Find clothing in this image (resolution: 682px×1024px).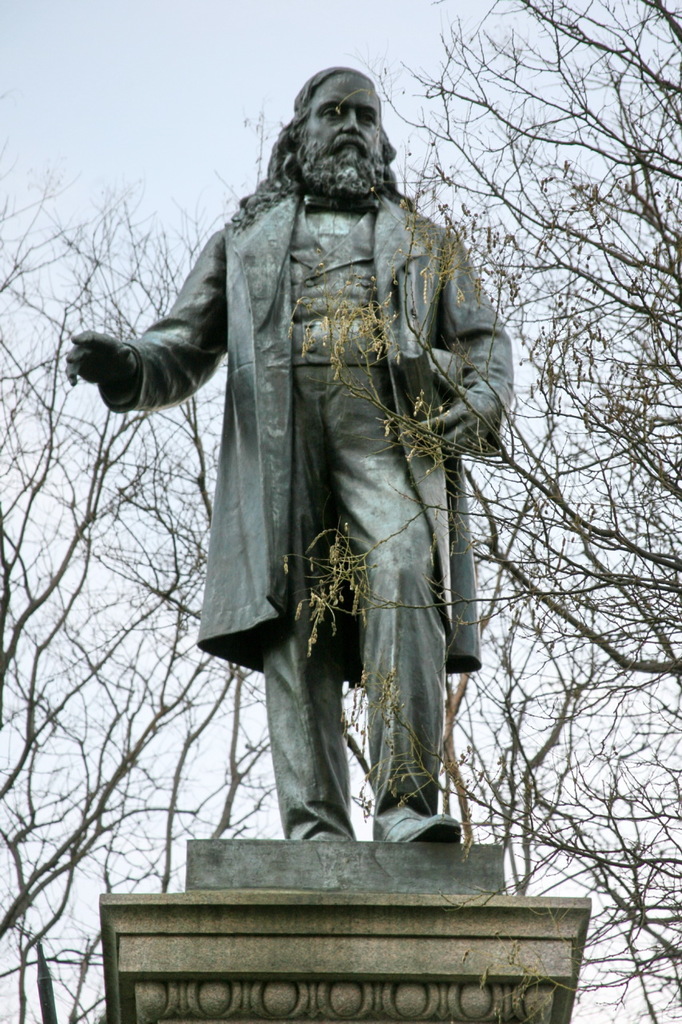
x1=107, y1=174, x2=497, y2=758.
